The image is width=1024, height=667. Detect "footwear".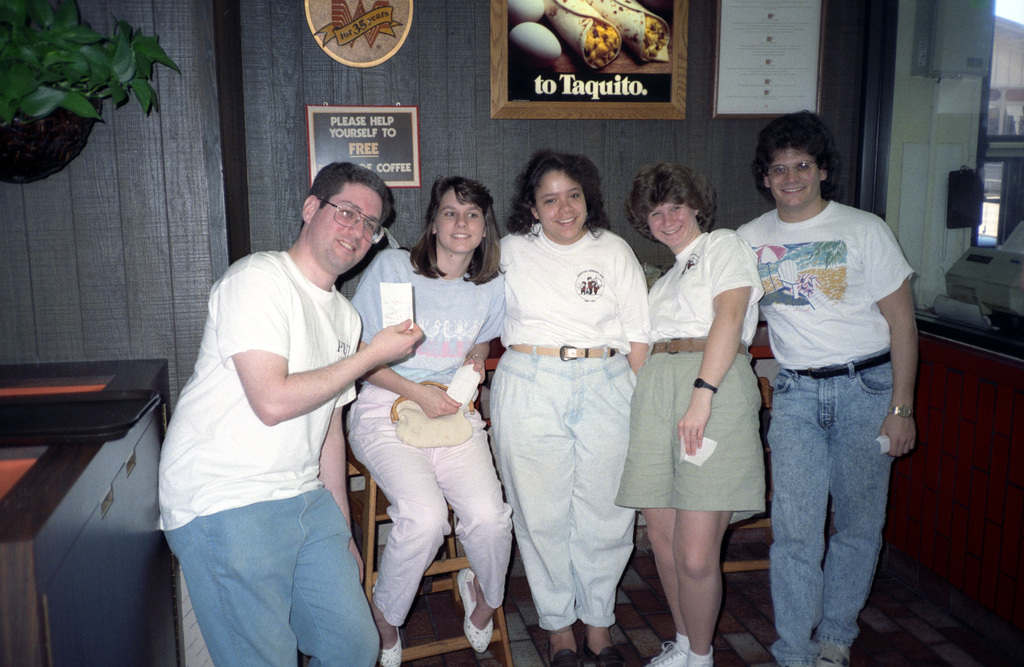
Detection: (left=455, top=568, right=499, bottom=655).
